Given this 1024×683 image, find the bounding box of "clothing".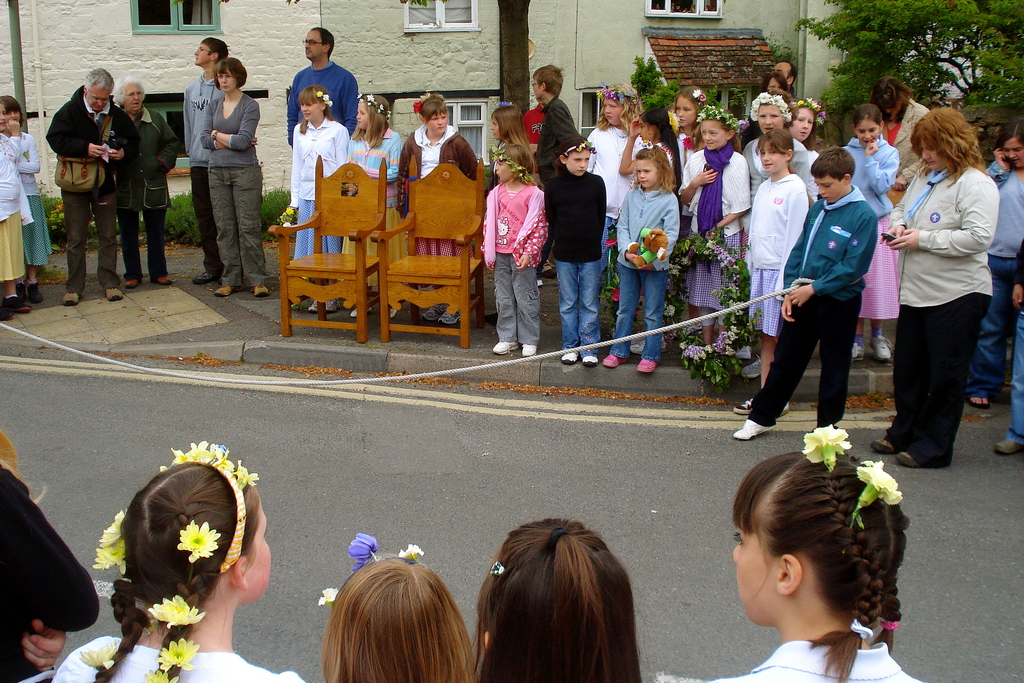
BBox(617, 185, 681, 358).
